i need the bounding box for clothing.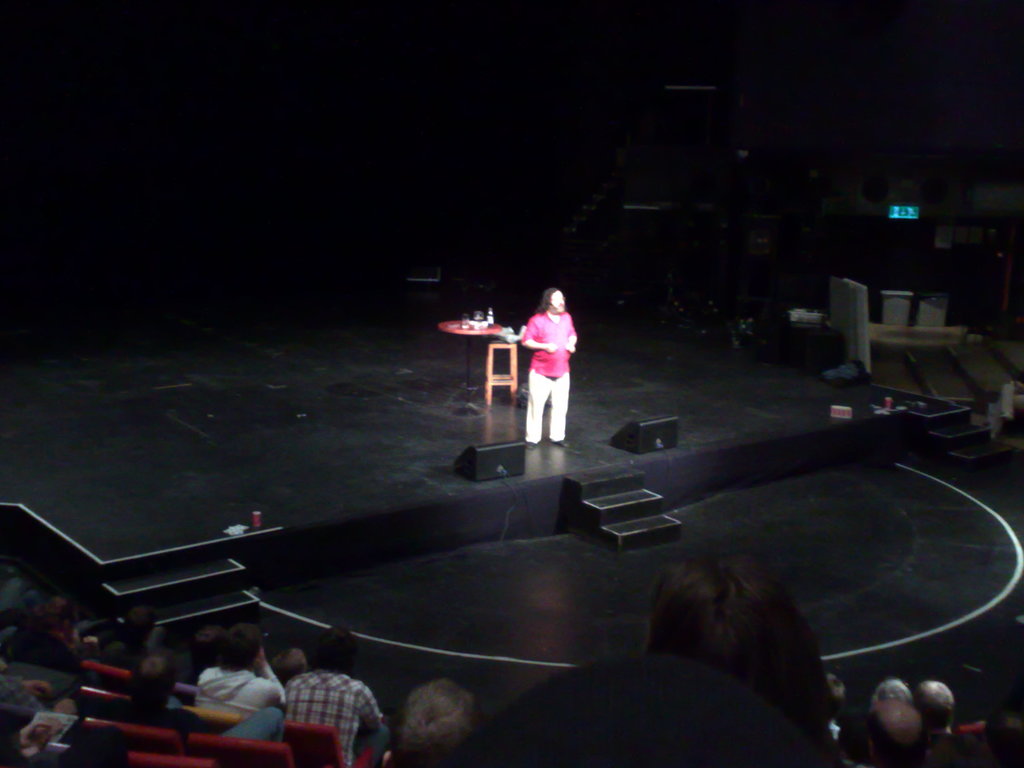
Here it is: select_region(284, 669, 382, 767).
